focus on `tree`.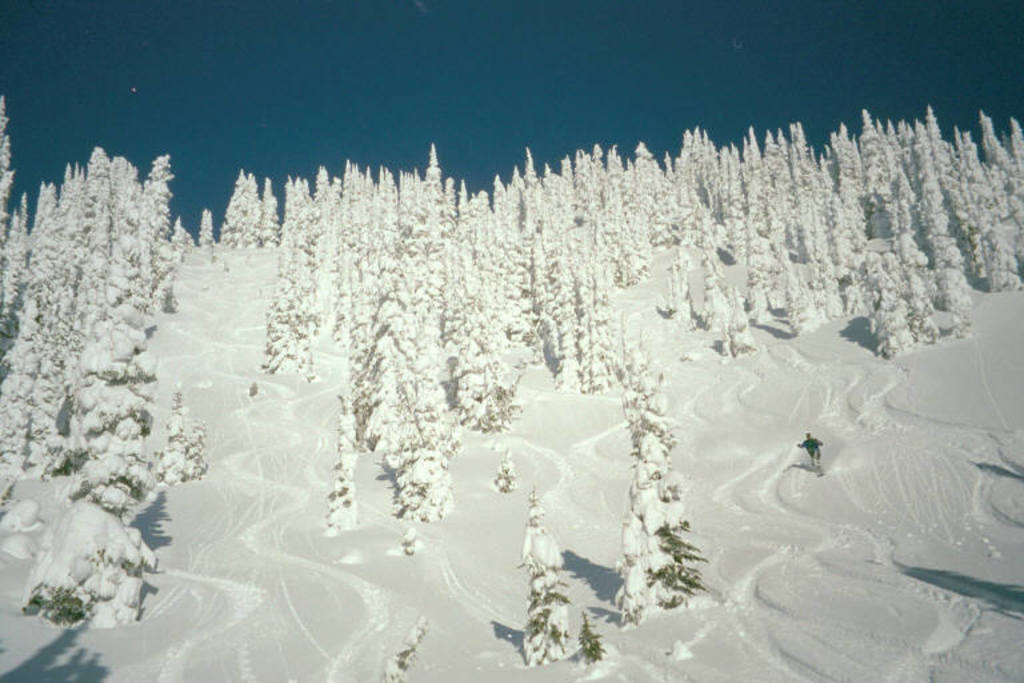
Focused at (149,384,191,484).
